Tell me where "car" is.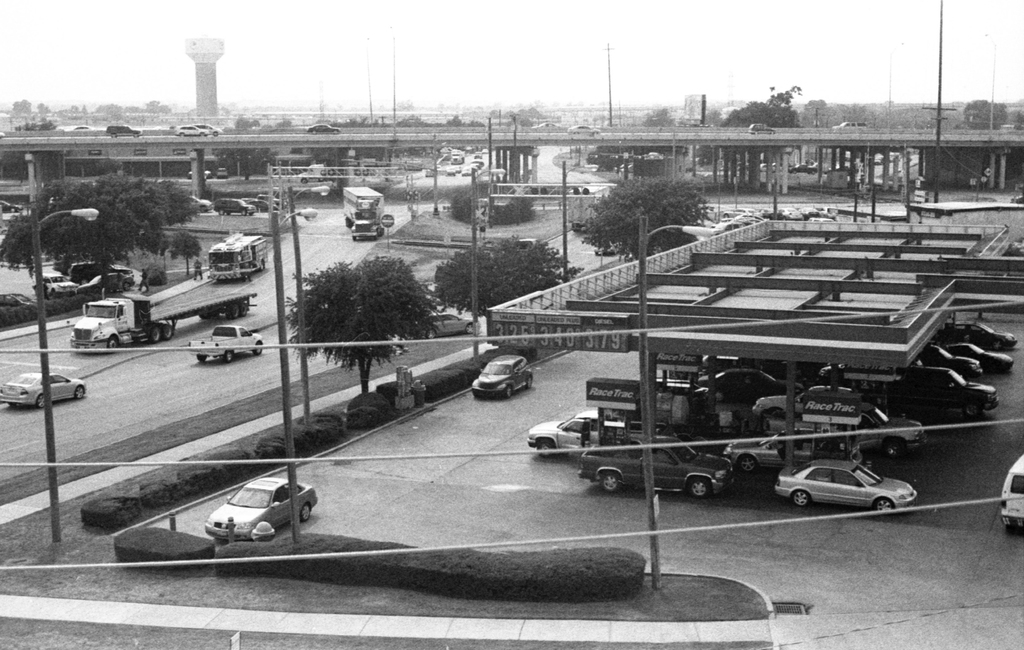
"car" is at 194 122 220 137.
